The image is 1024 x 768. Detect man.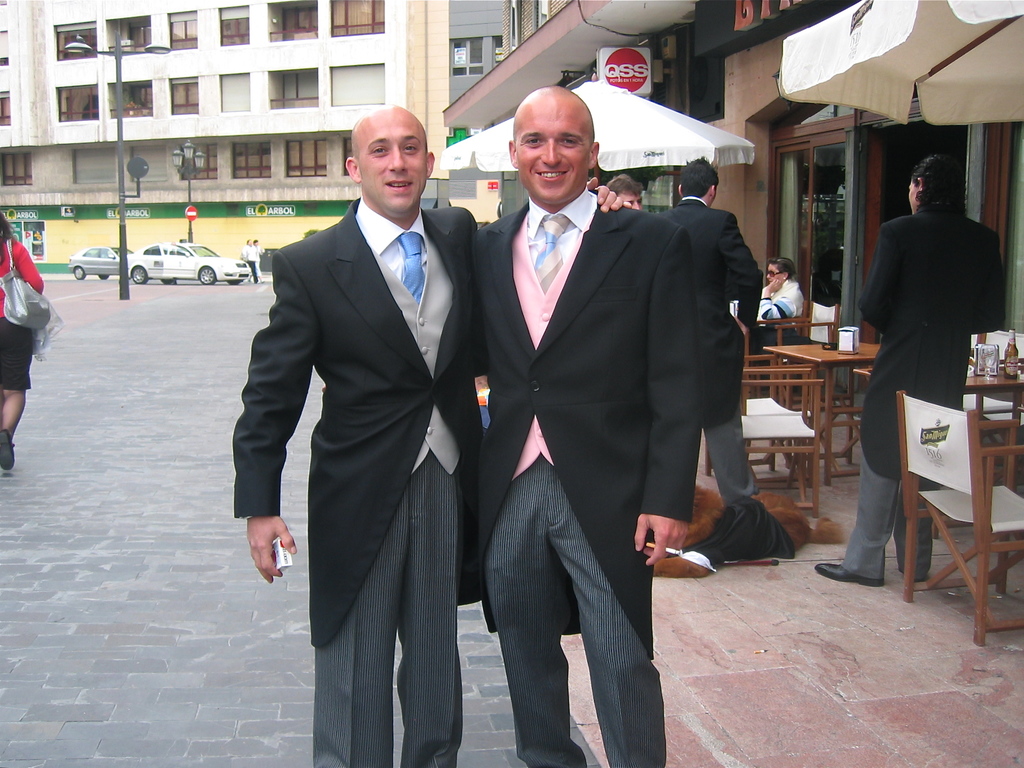
Detection: bbox=[655, 154, 758, 506].
